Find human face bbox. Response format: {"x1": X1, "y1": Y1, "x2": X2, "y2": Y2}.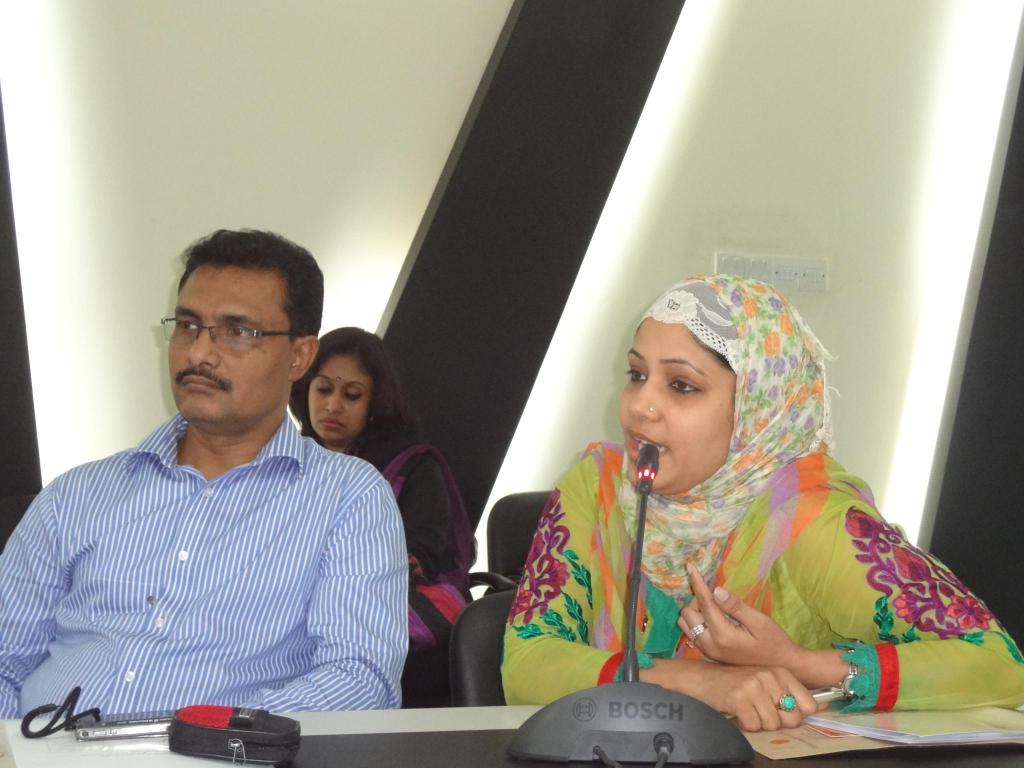
{"x1": 619, "y1": 316, "x2": 739, "y2": 497}.
